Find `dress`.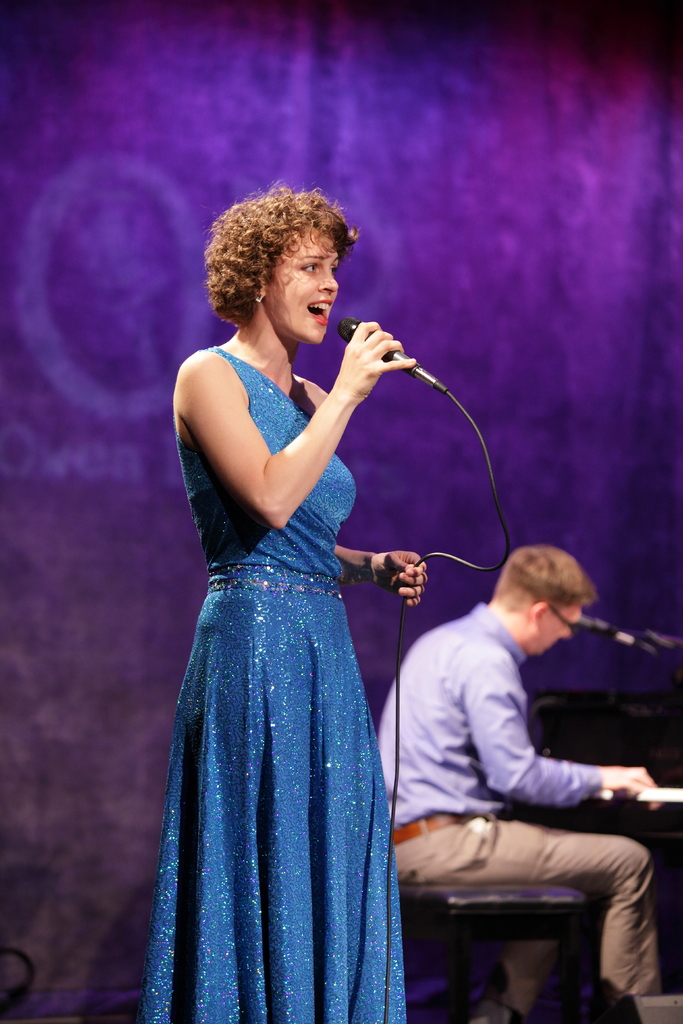
(x1=141, y1=340, x2=407, y2=1023).
